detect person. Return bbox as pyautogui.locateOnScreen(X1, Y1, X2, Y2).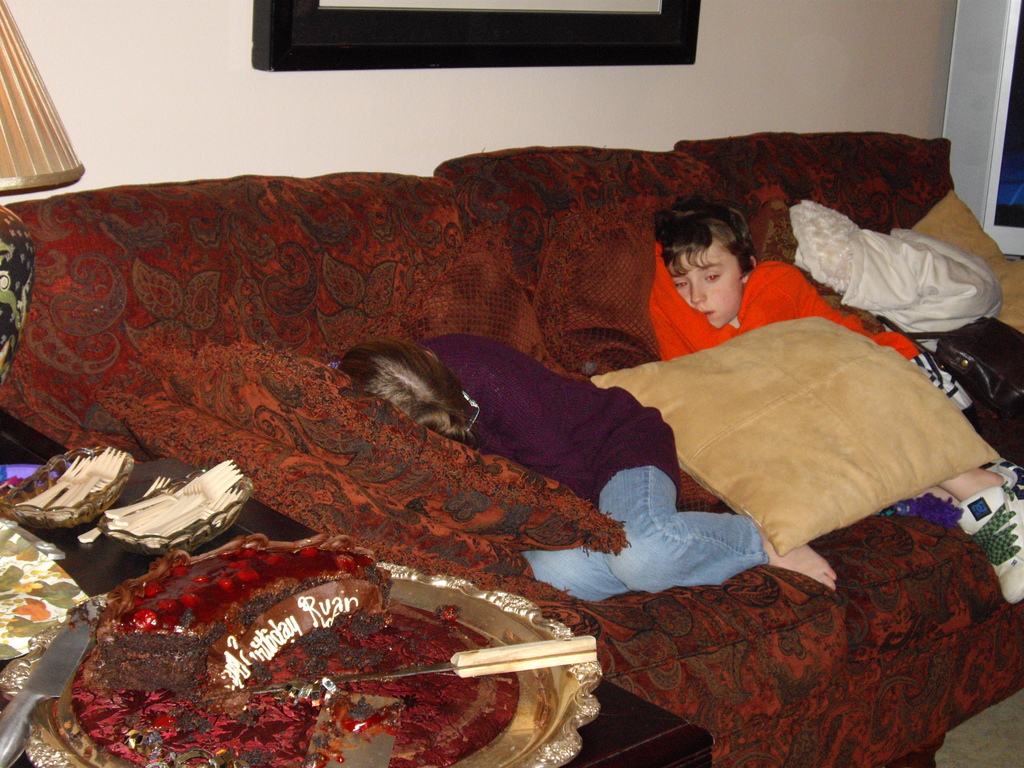
pyautogui.locateOnScreen(648, 193, 1023, 608).
